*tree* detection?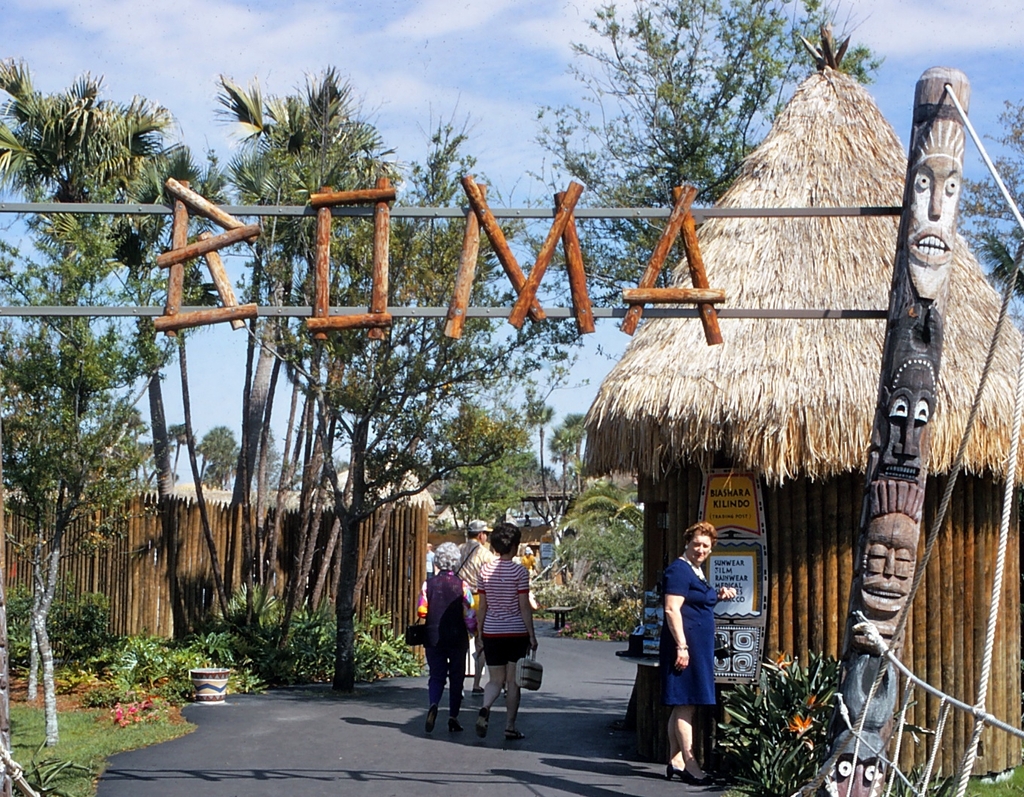
rect(0, 47, 190, 638)
